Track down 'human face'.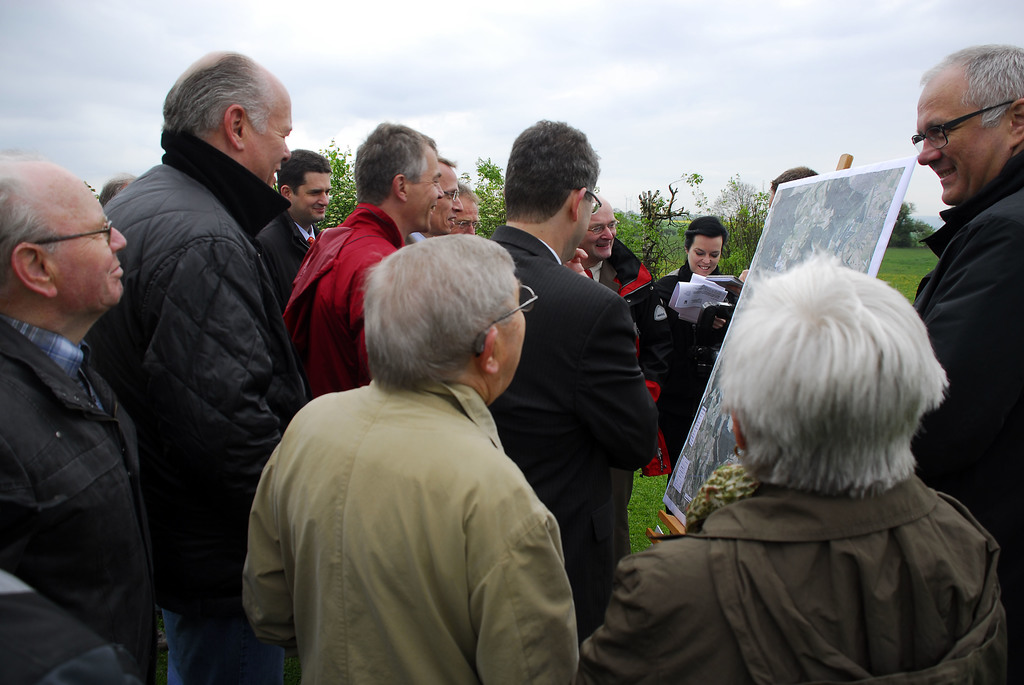
Tracked to region(39, 171, 132, 299).
